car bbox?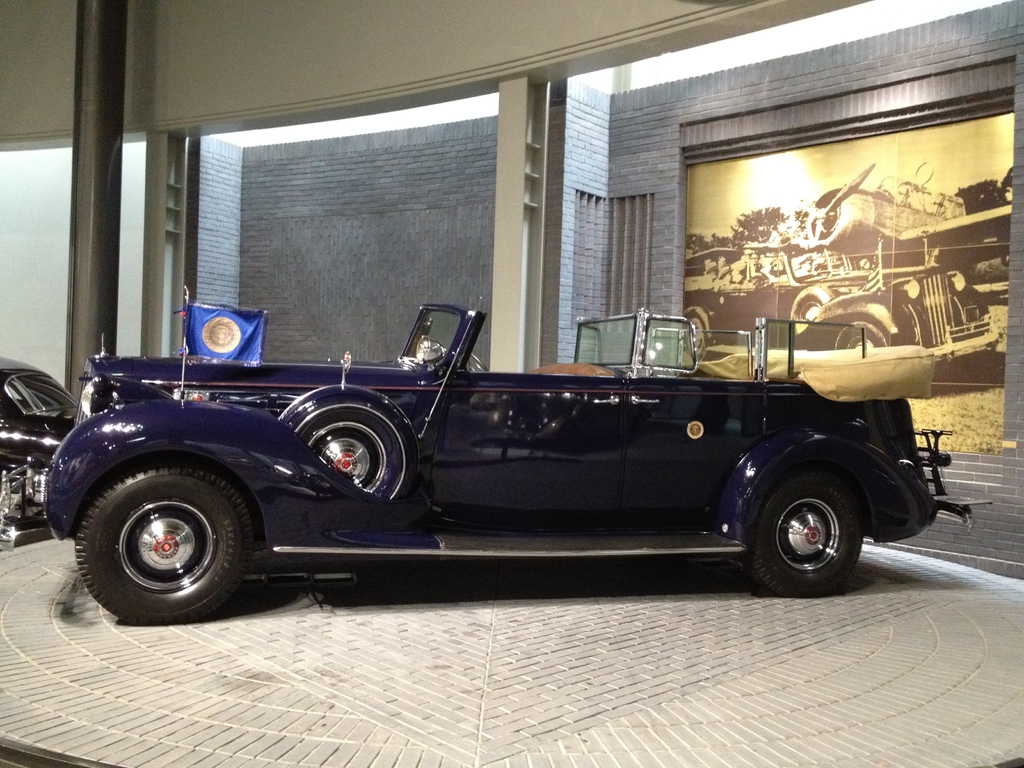
[left=42, top=284, right=994, bottom=626]
